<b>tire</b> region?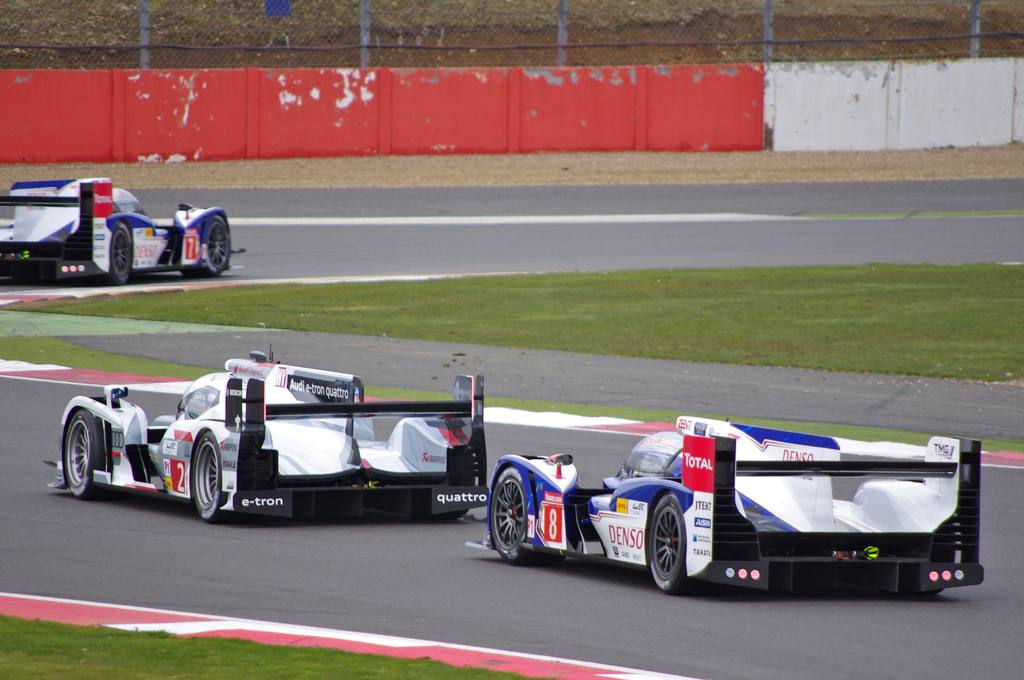
rect(490, 463, 566, 564)
